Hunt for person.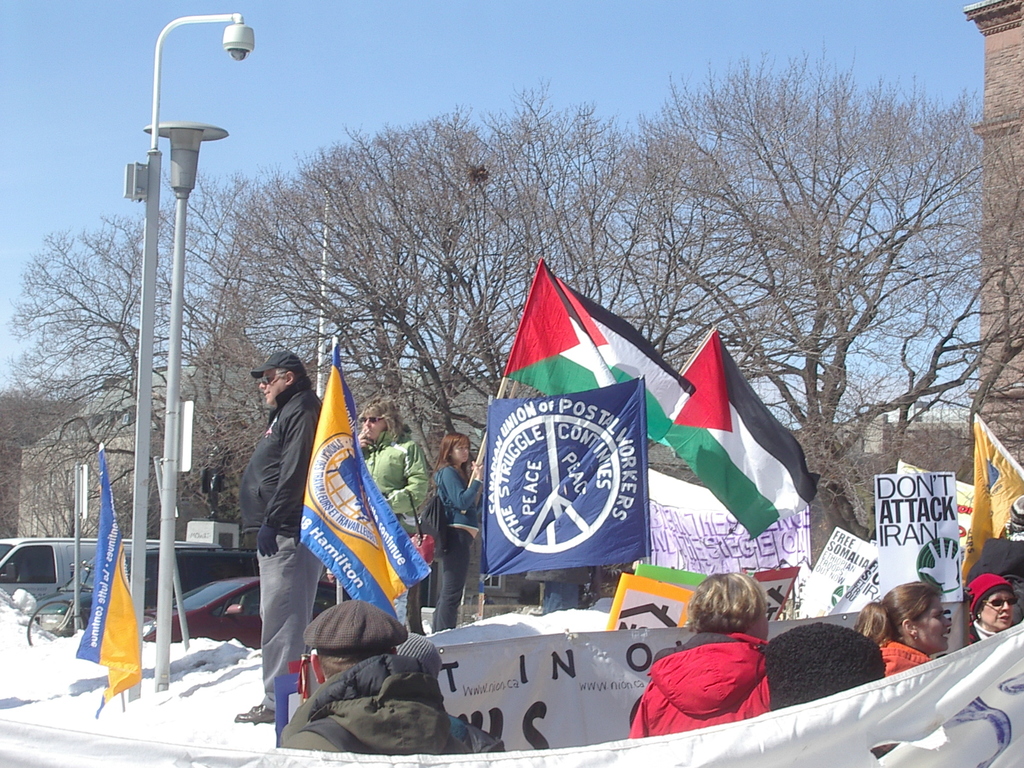
Hunted down at bbox=(230, 325, 328, 686).
